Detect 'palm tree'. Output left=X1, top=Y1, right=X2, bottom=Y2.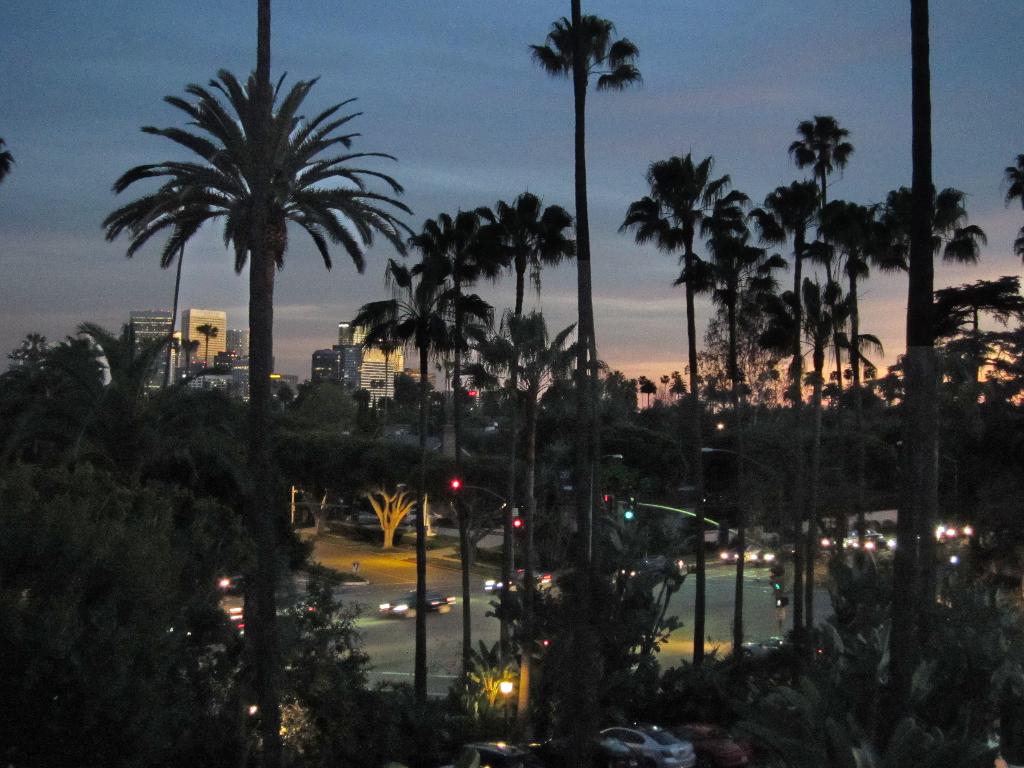
left=1001, top=152, right=1023, bottom=212.
